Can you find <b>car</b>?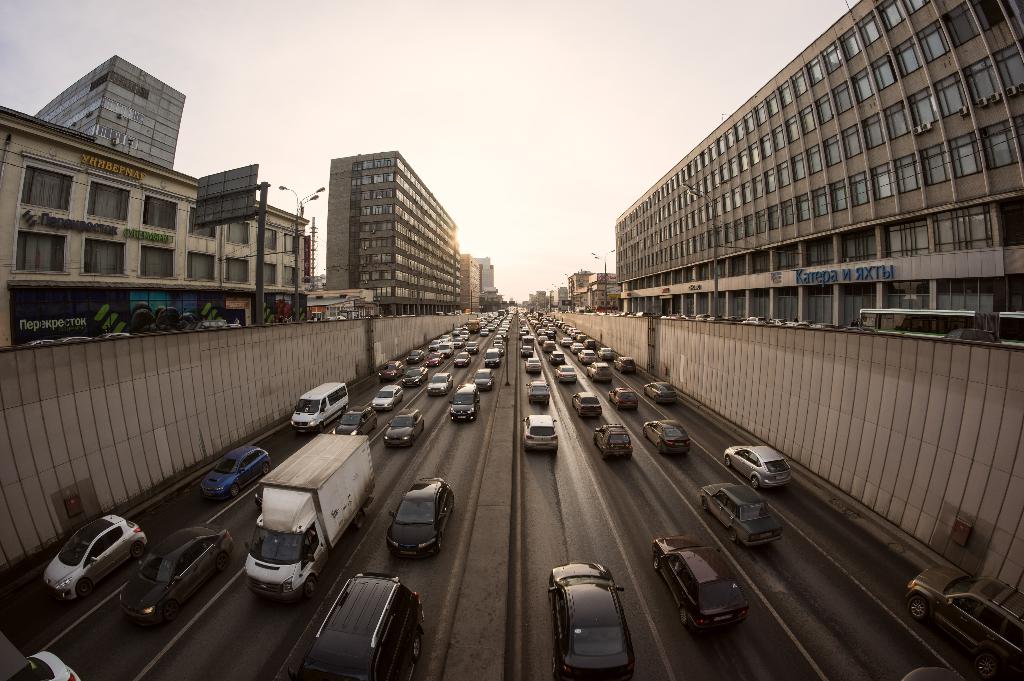
Yes, bounding box: 717,445,792,489.
